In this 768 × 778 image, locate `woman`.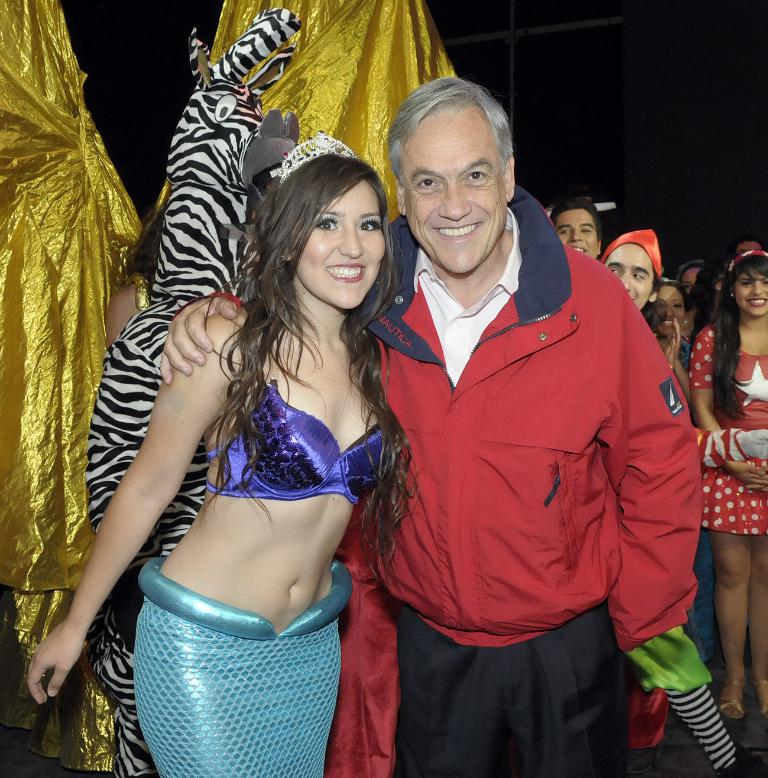
Bounding box: (left=66, top=70, right=440, bottom=777).
